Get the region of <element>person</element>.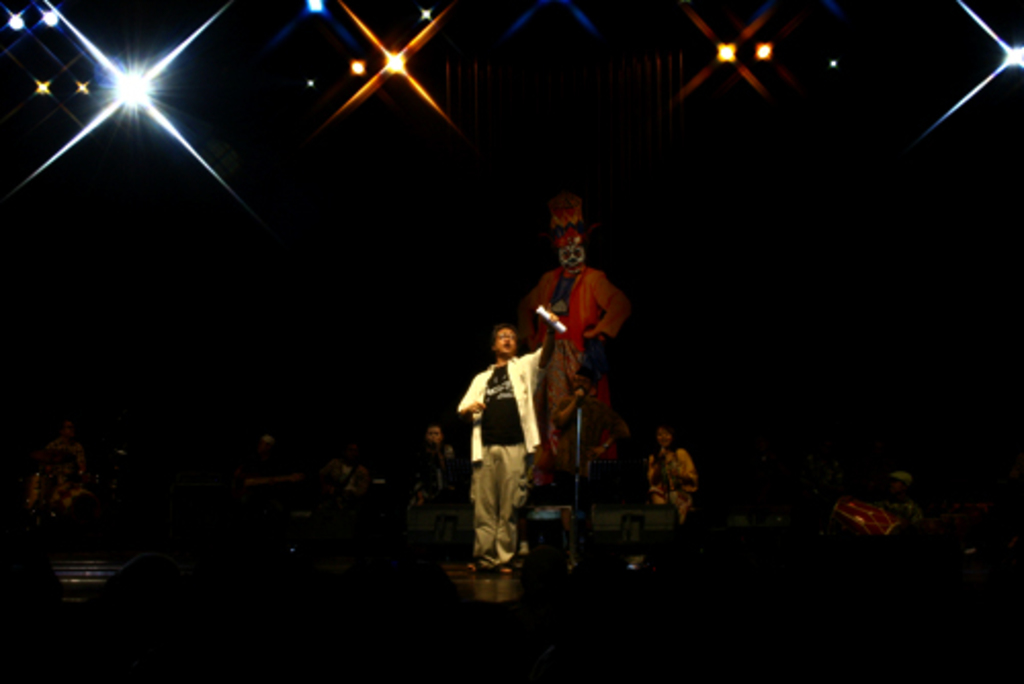
(x1=449, y1=307, x2=553, y2=590).
